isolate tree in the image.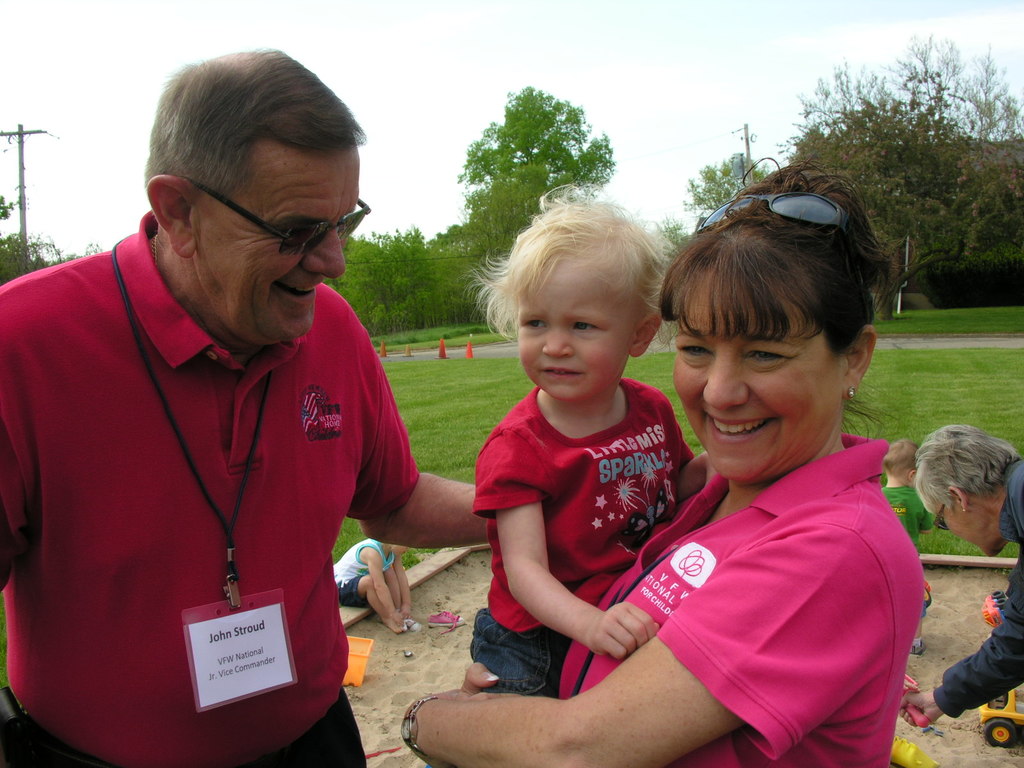
Isolated region: x1=759, y1=40, x2=1023, y2=333.
